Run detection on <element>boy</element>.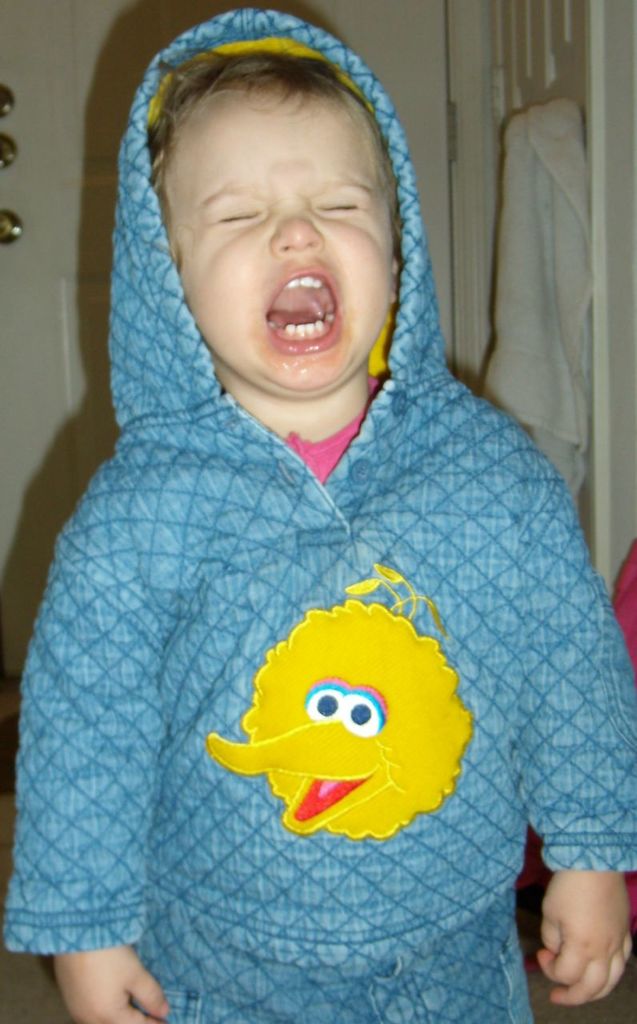
Result: bbox(26, 10, 567, 938).
